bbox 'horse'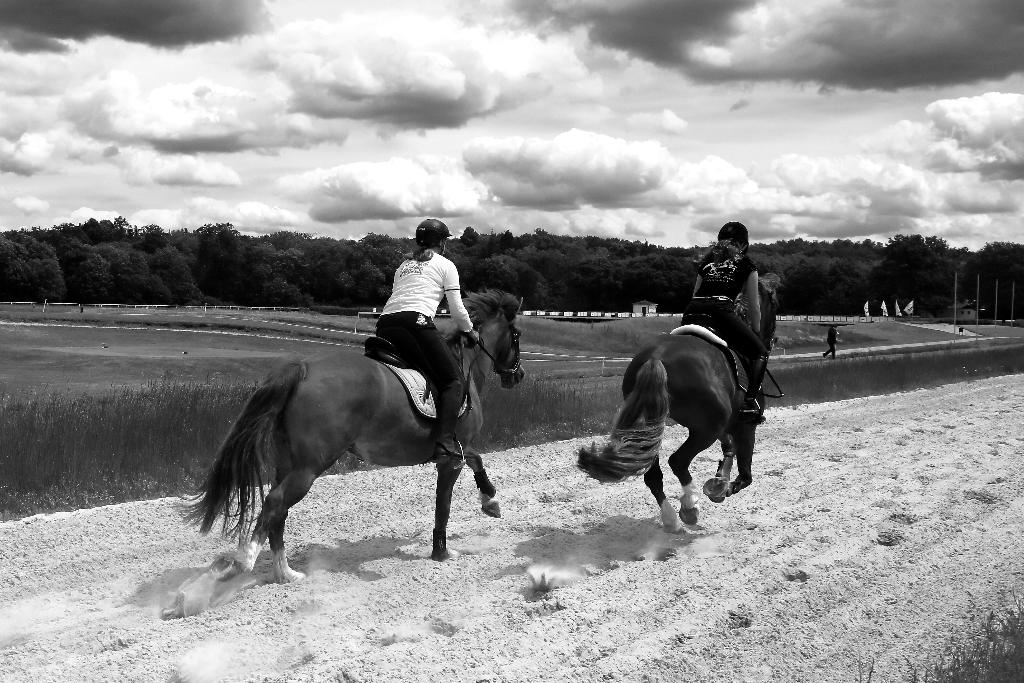
573 279 780 536
